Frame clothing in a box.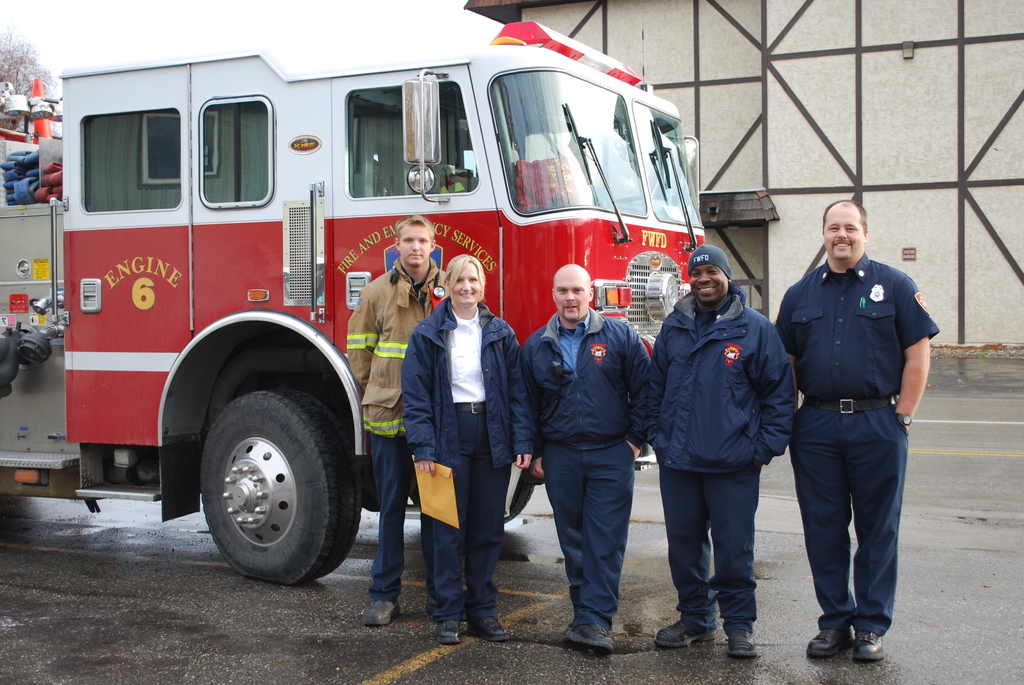
[x1=513, y1=302, x2=658, y2=633].
